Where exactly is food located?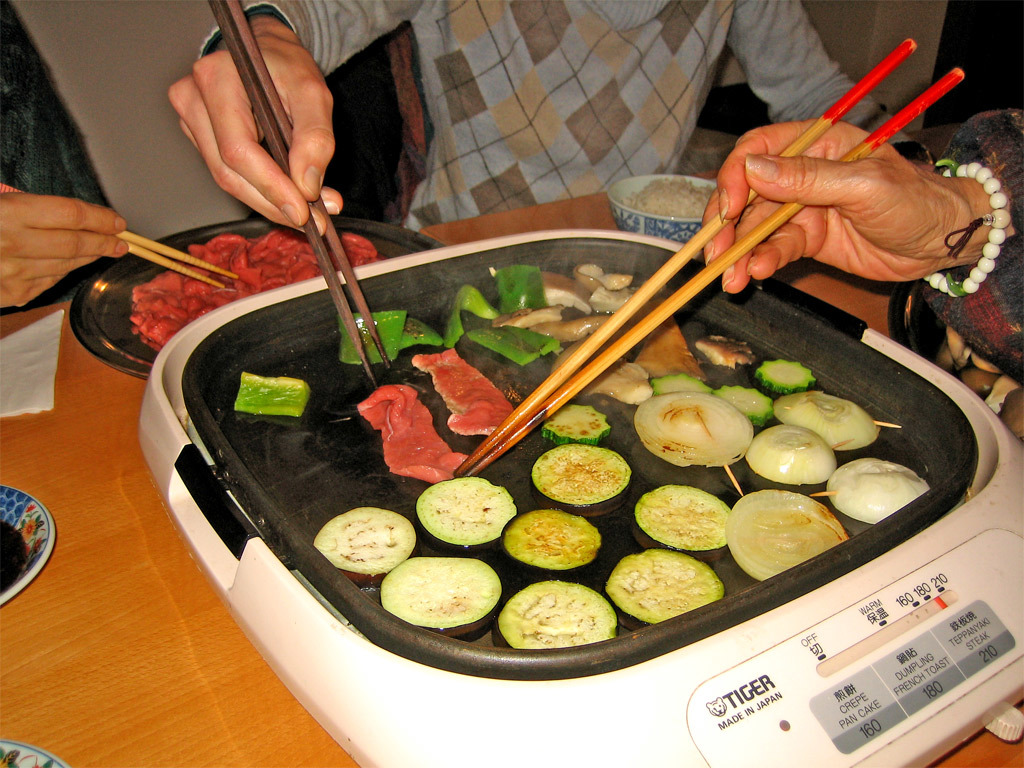
Its bounding box is locate(410, 350, 513, 433).
